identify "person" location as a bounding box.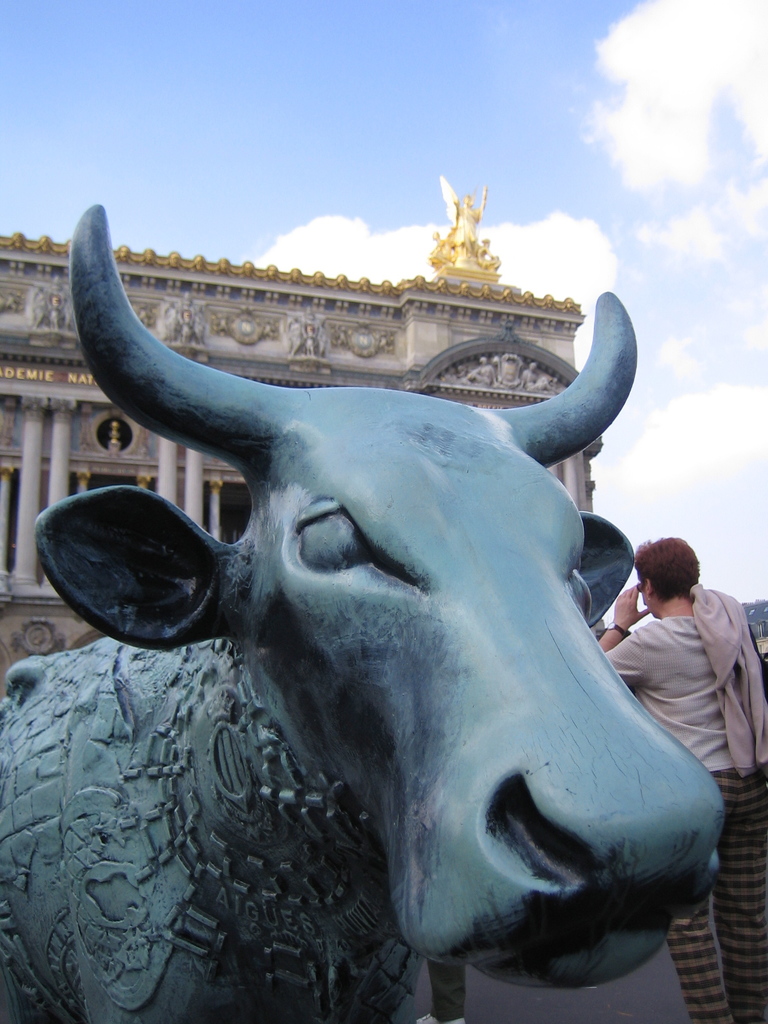
<region>596, 537, 767, 1023</region>.
